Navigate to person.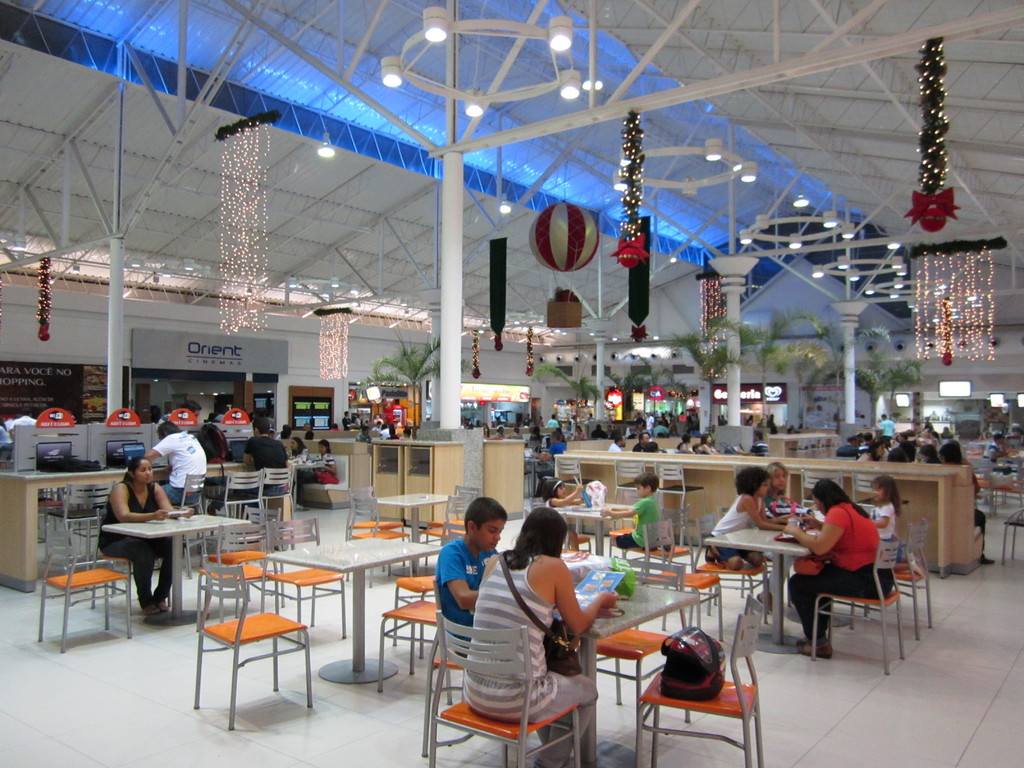
Navigation target: <box>634,436,648,455</box>.
